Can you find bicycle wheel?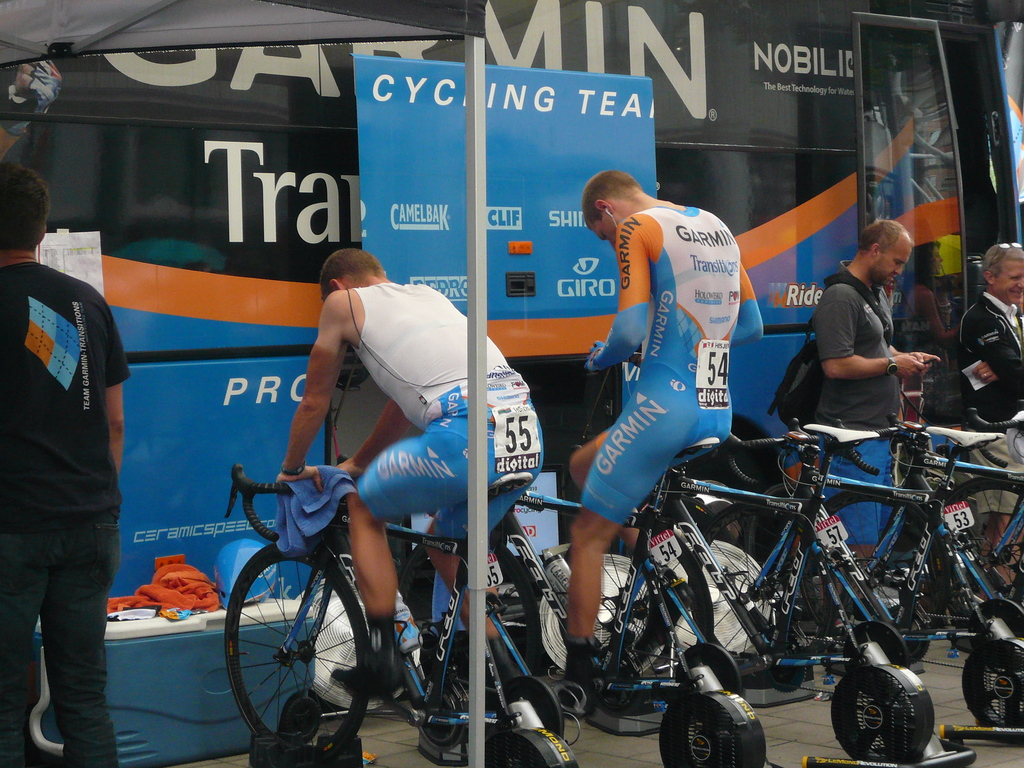
Yes, bounding box: 221 541 374 751.
